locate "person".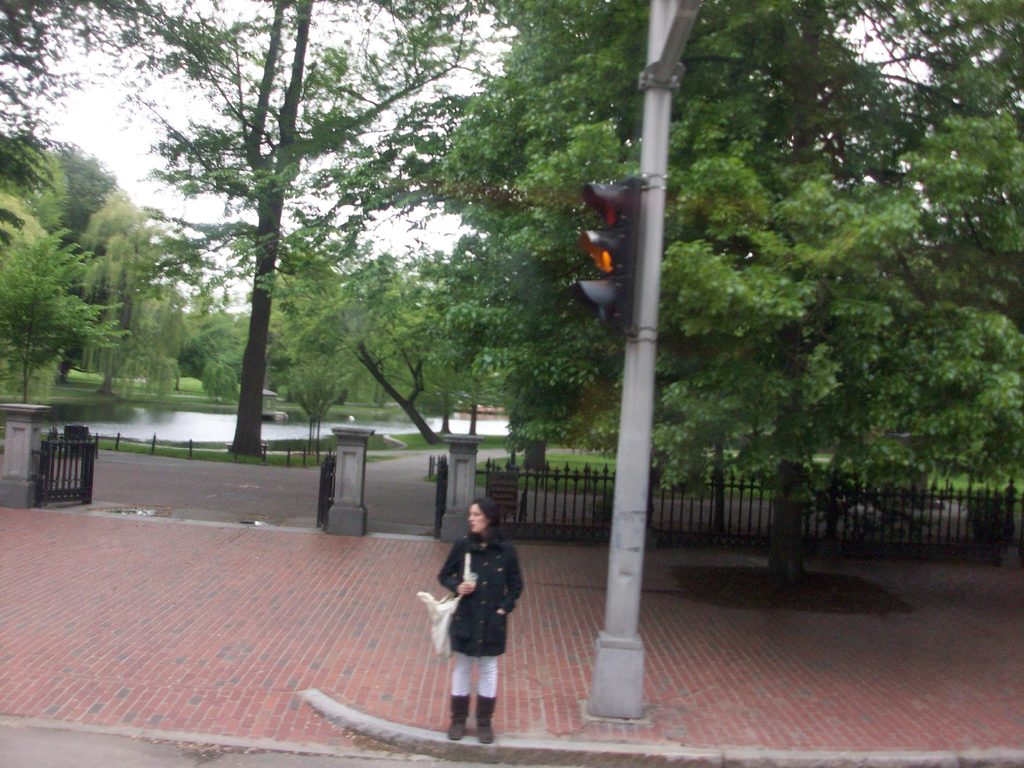
Bounding box: <box>431,491,524,746</box>.
